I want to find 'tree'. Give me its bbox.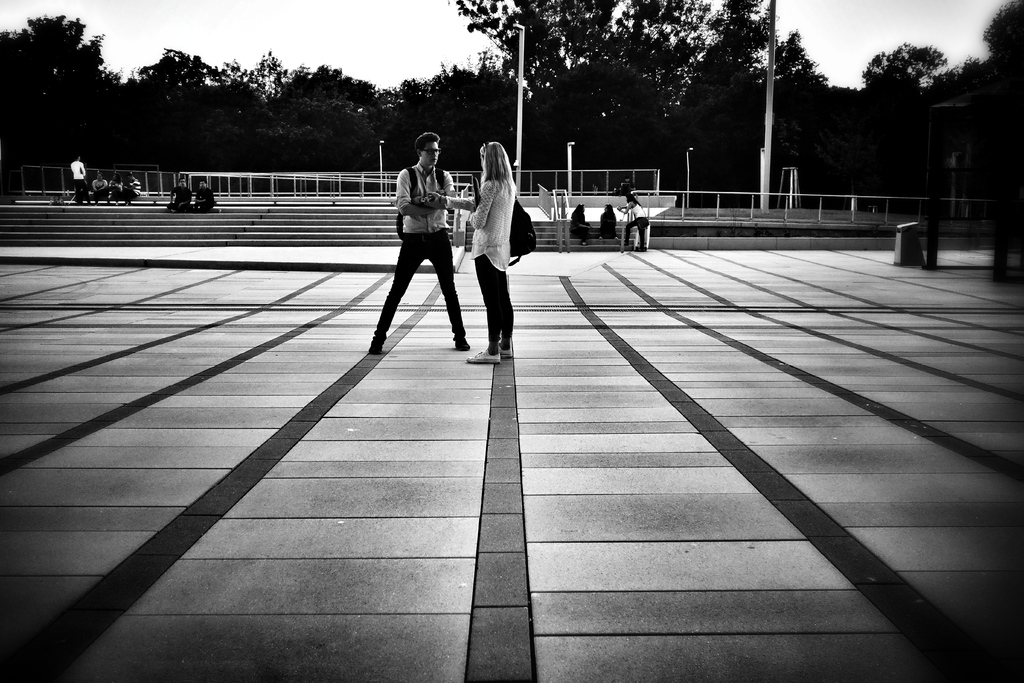
684:0:778:110.
